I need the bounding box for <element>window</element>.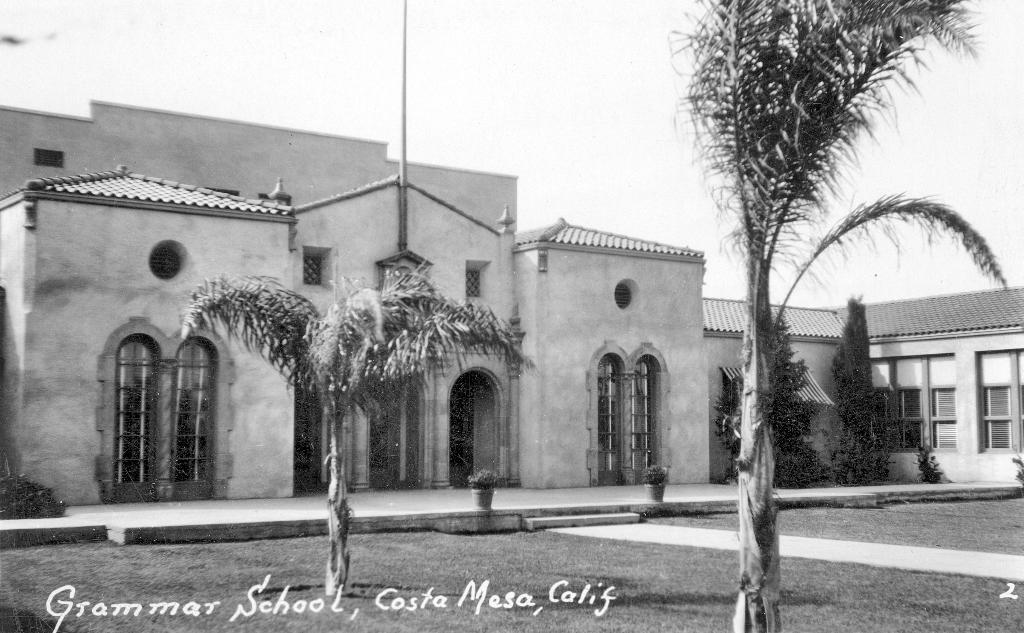
Here it is: BBox(305, 244, 333, 286).
